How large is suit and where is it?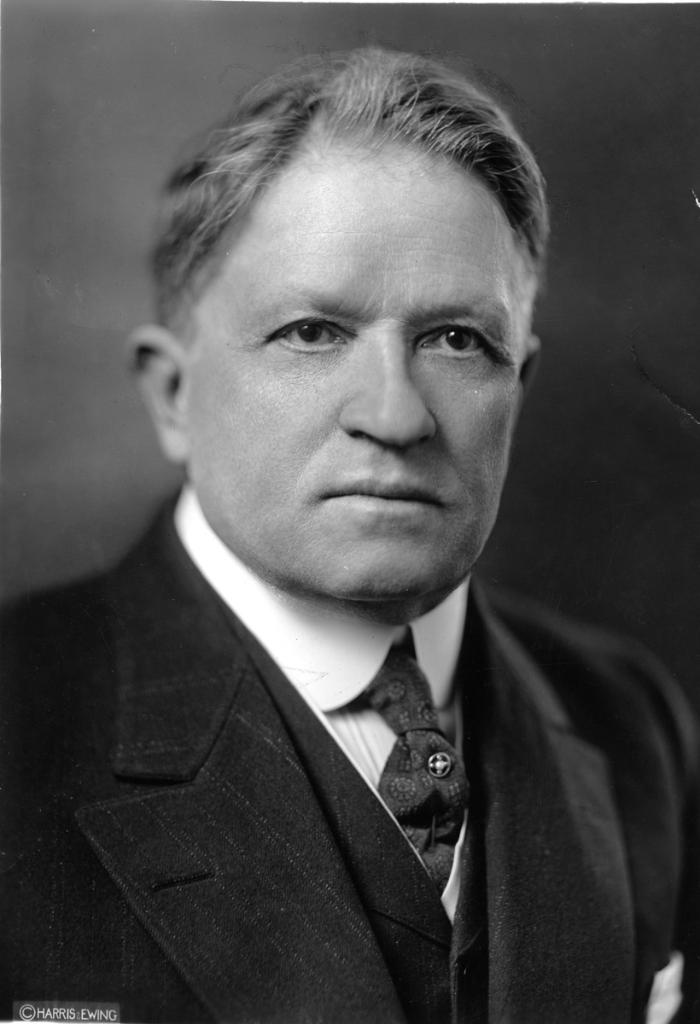
Bounding box: {"x1": 11, "y1": 566, "x2": 606, "y2": 998}.
